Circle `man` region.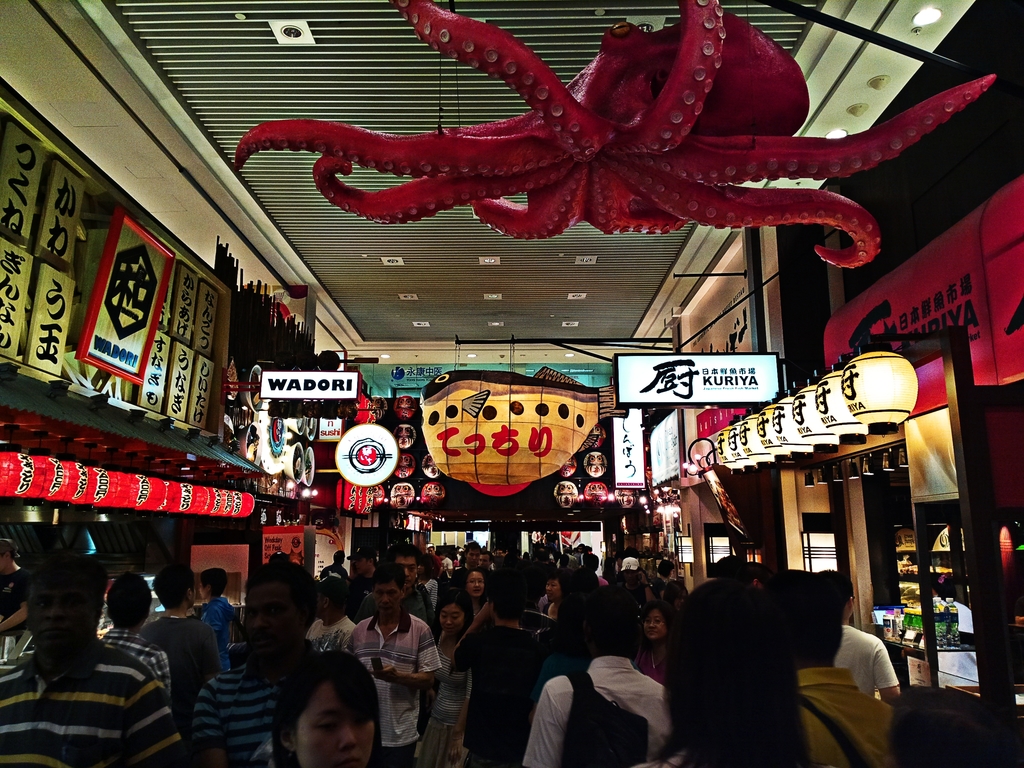
Region: (x1=342, y1=547, x2=378, y2=609).
